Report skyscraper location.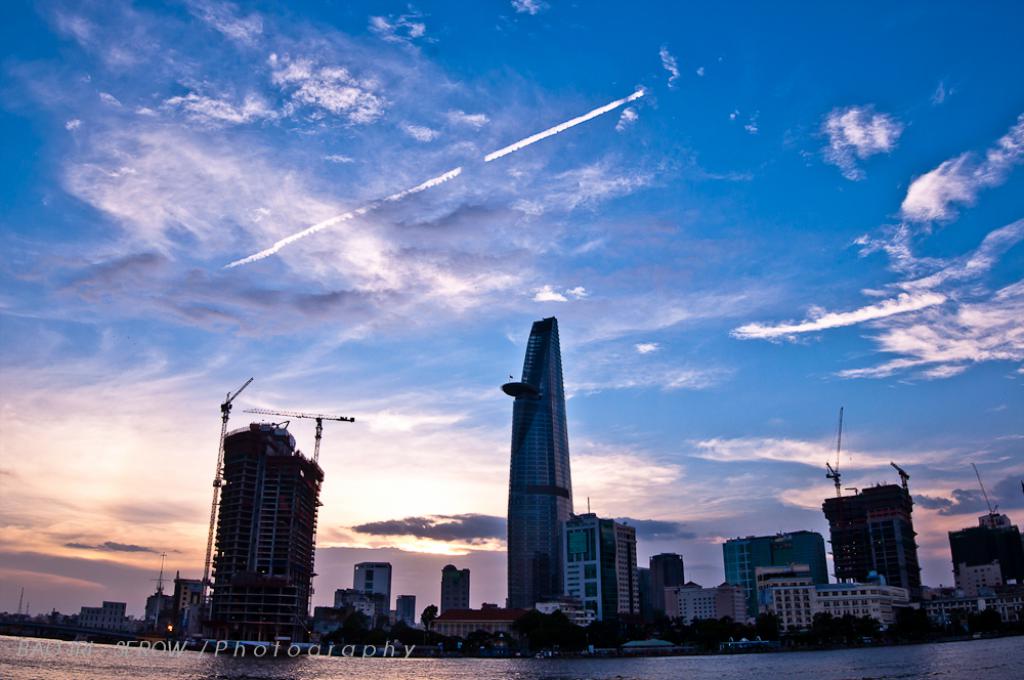
Report: crop(561, 514, 642, 625).
